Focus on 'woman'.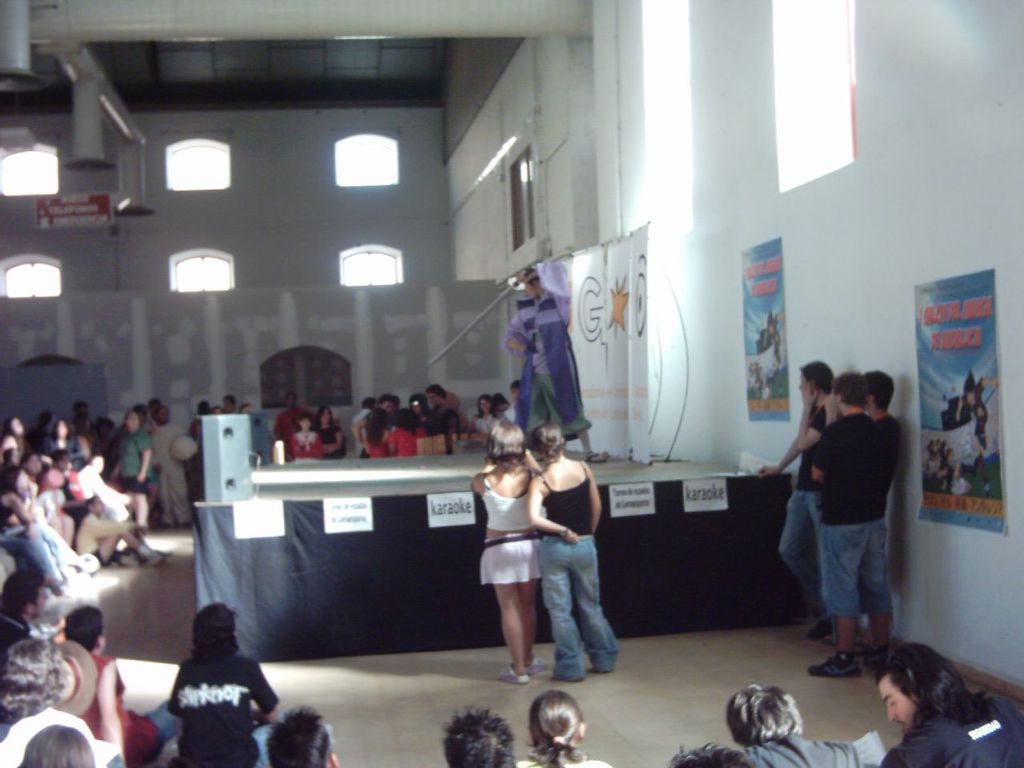
Focused at box(62, 606, 162, 767).
